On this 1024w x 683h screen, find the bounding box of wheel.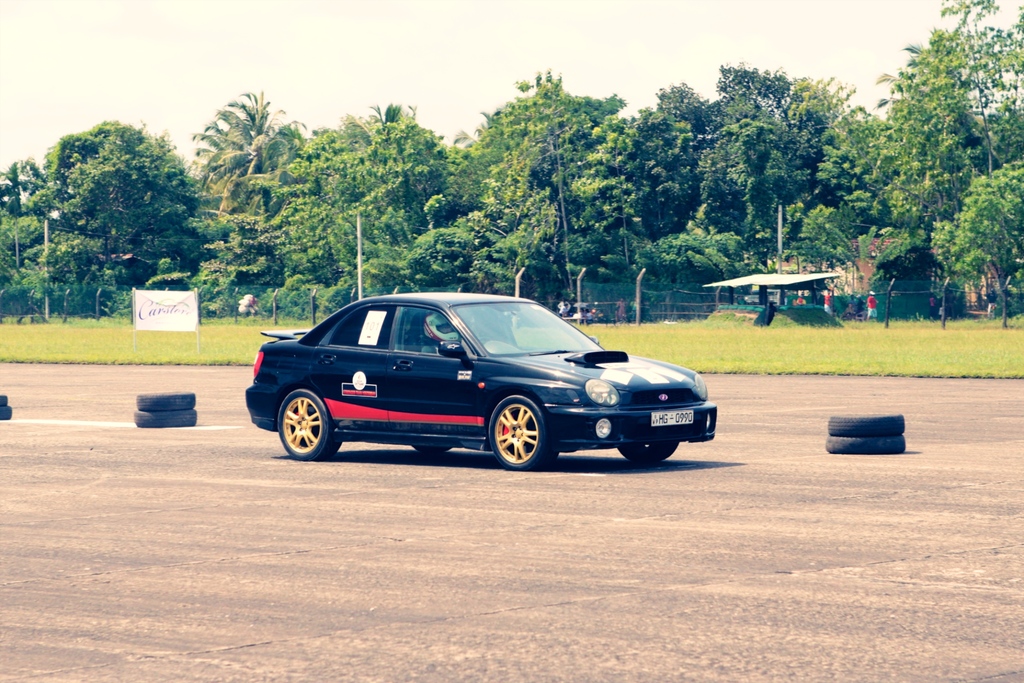
Bounding box: 0, 393, 9, 405.
